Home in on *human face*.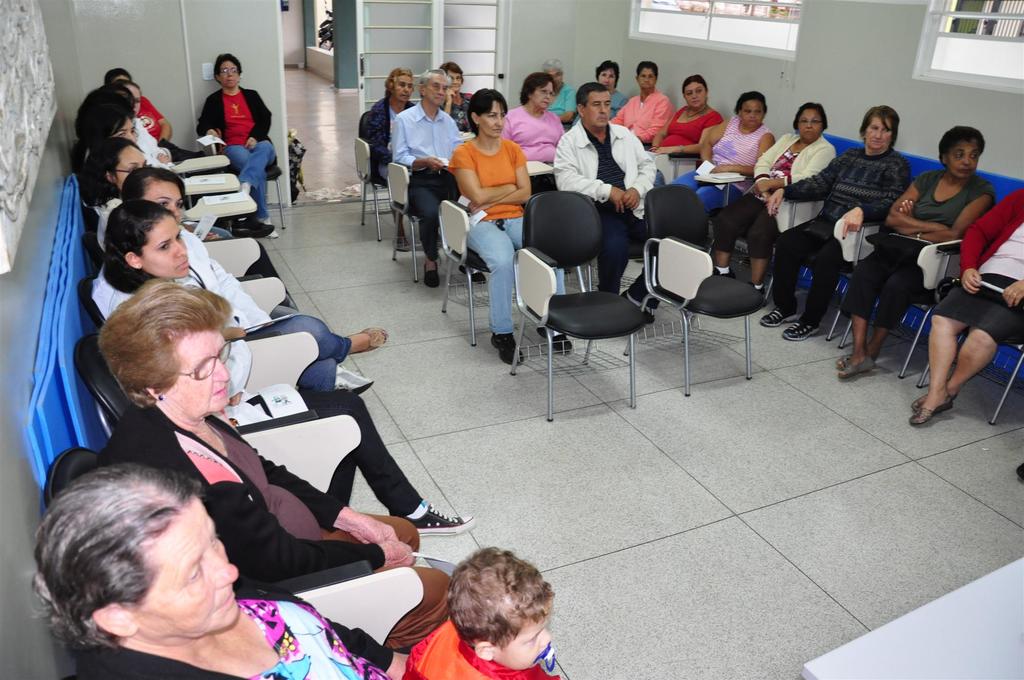
Homed in at 598/68/614/87.
